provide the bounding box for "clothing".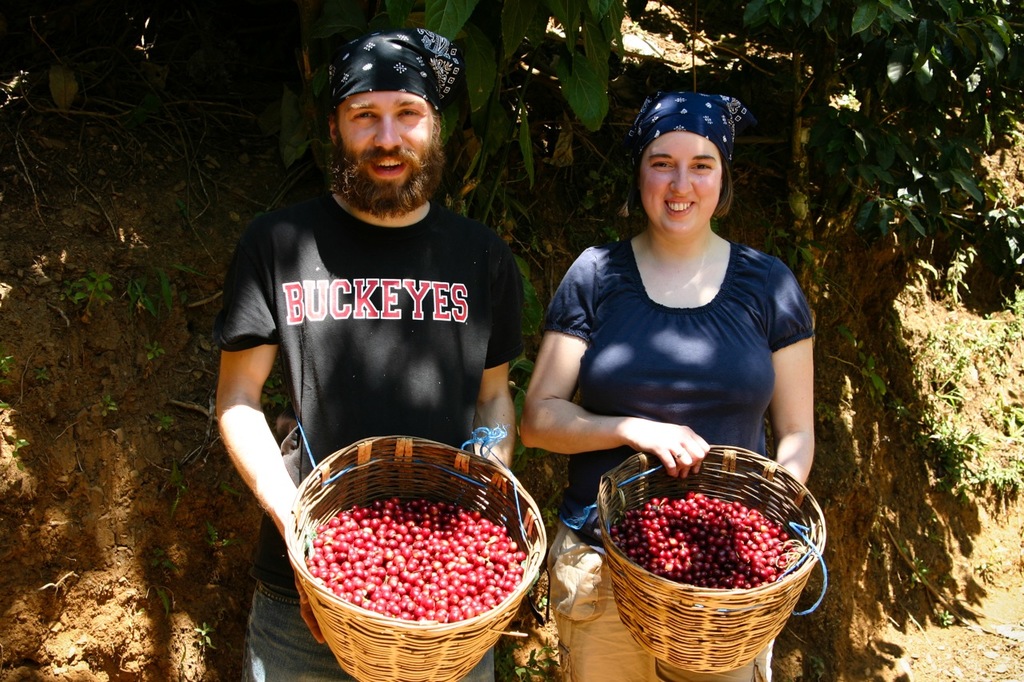
(536, 198, 813, 528).
